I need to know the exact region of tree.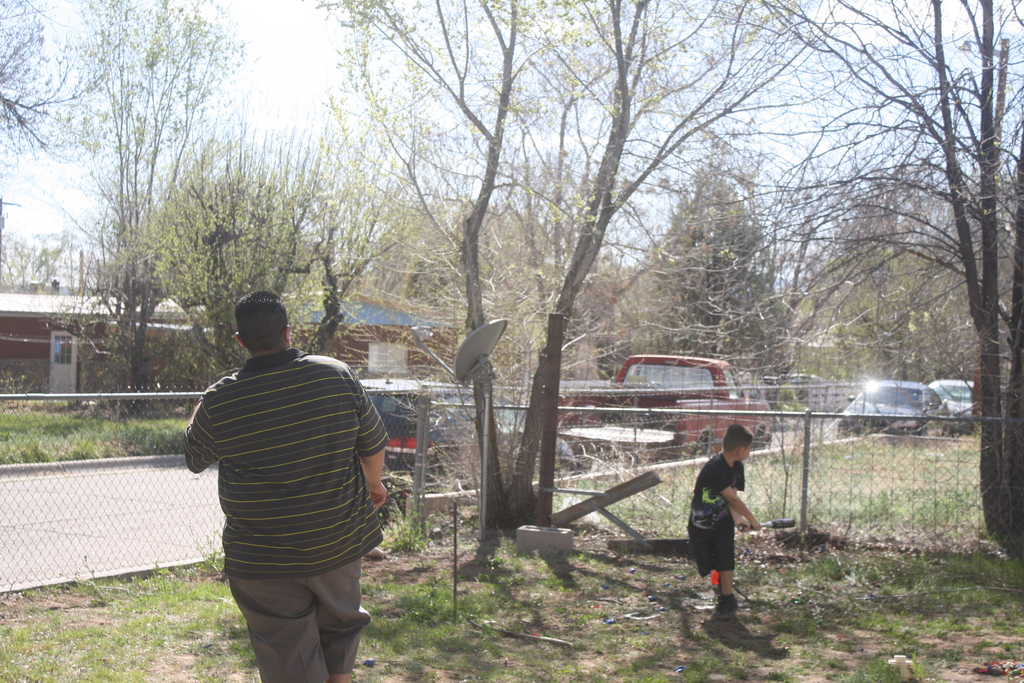
Region: 68:4:227:393.
